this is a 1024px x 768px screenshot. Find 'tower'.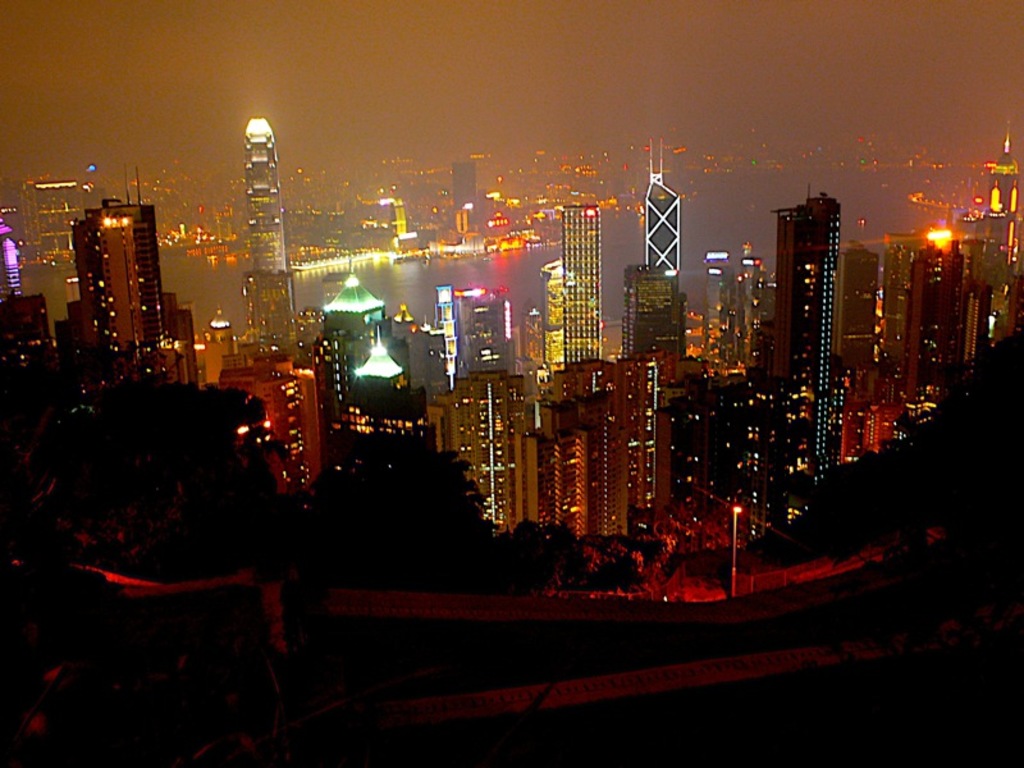
Bounding box: <box>443,141,500,243</box>.
